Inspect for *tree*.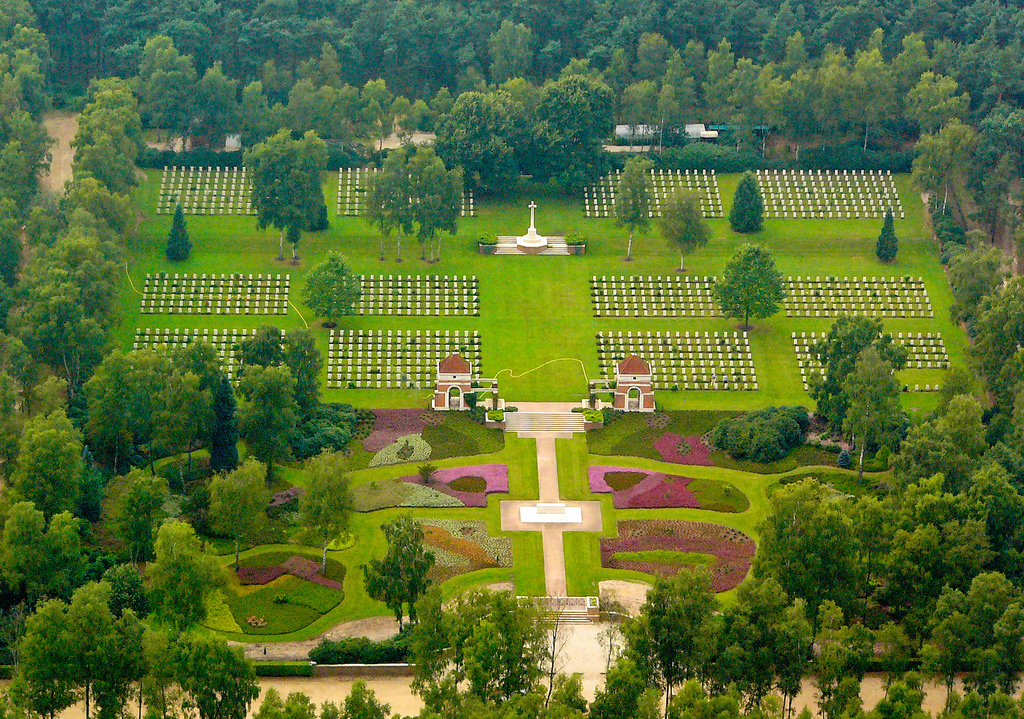
Inspection: 877 209 899 260.
